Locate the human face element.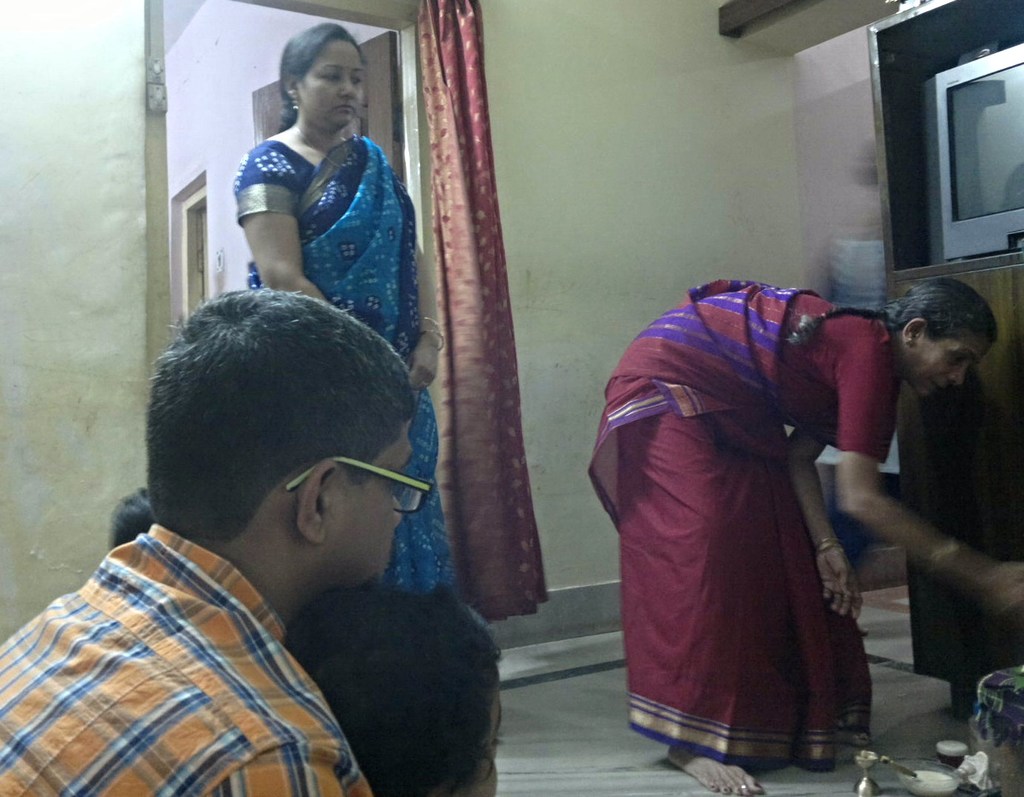
Element bbox: box=[314, 413, 416, 581].
